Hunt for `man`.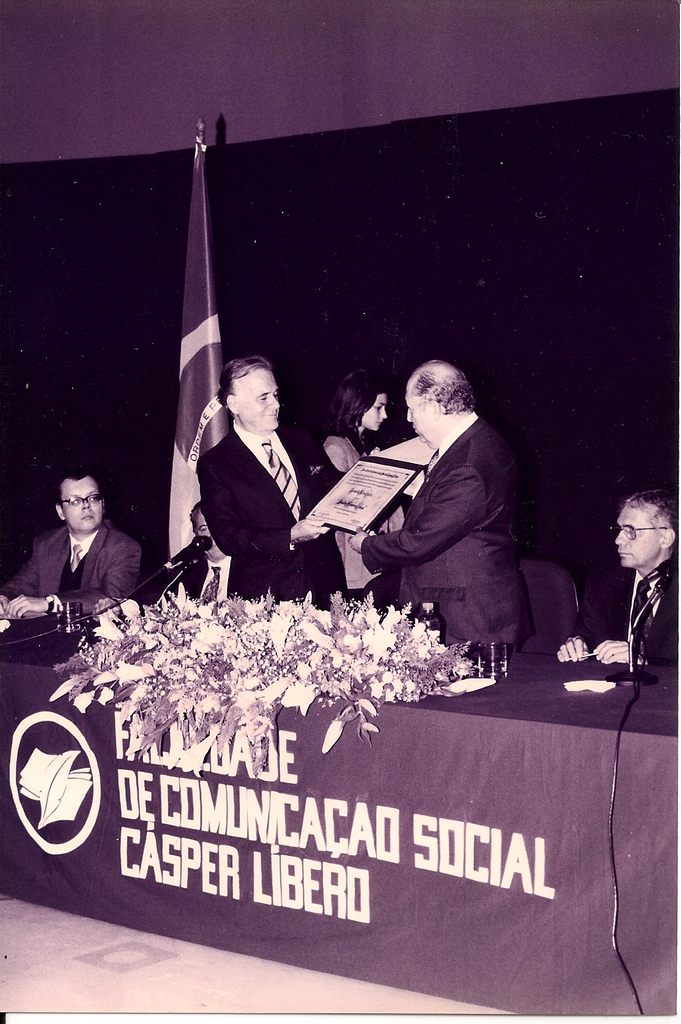
Hunted down at 200:361:347:602.
